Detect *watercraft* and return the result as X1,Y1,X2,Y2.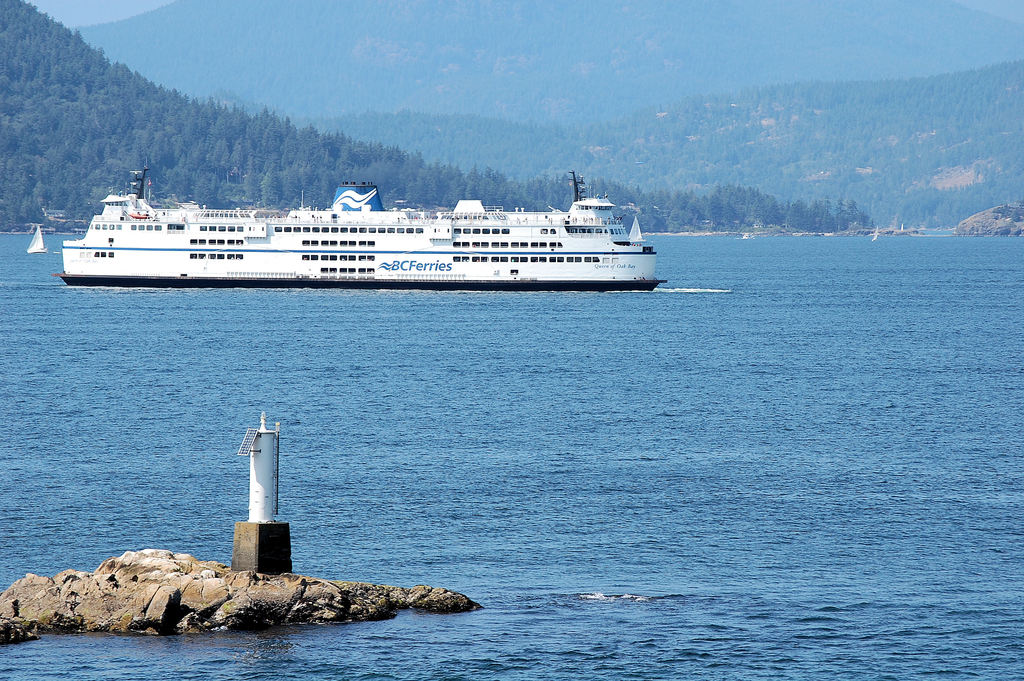
83,162,676,290.
